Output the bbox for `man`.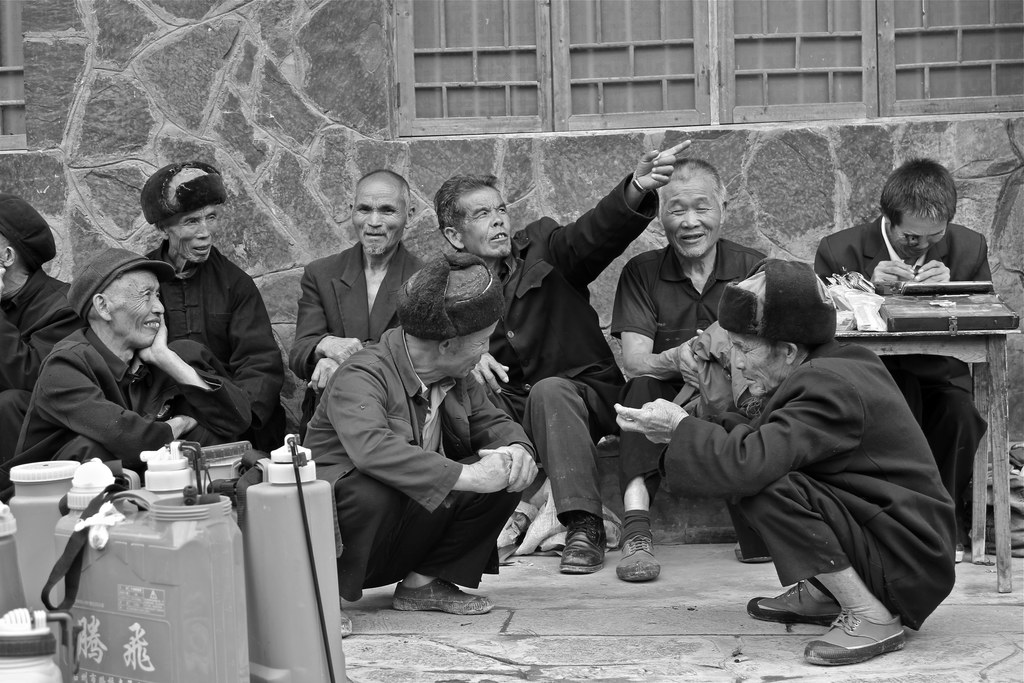
292 249 541 652.
